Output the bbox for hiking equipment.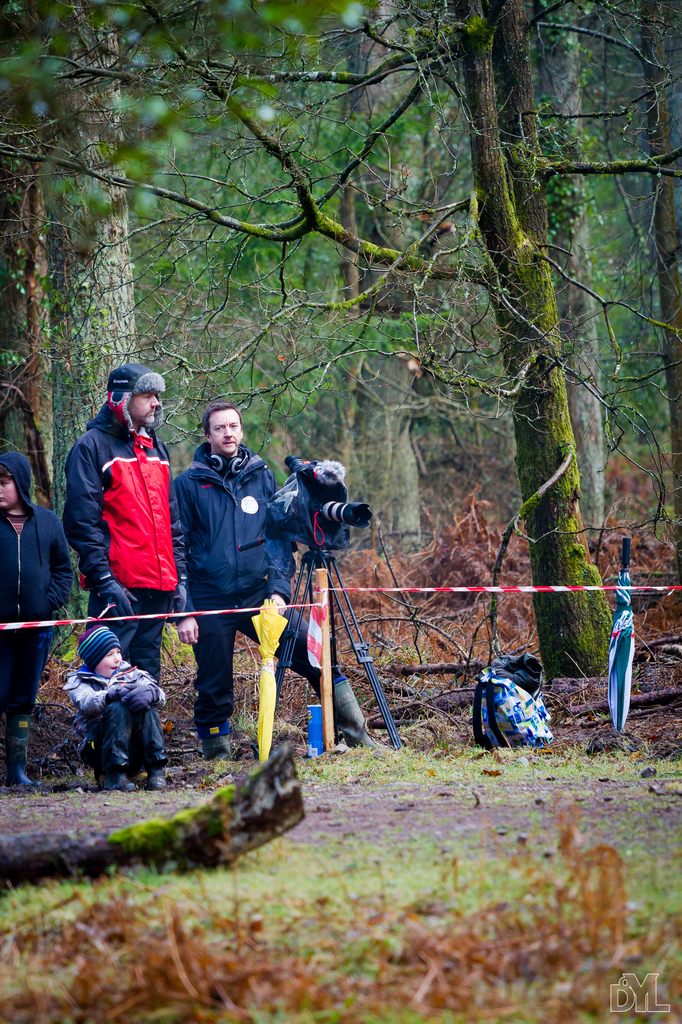
<region>473, 655, 556, 751</region>.
